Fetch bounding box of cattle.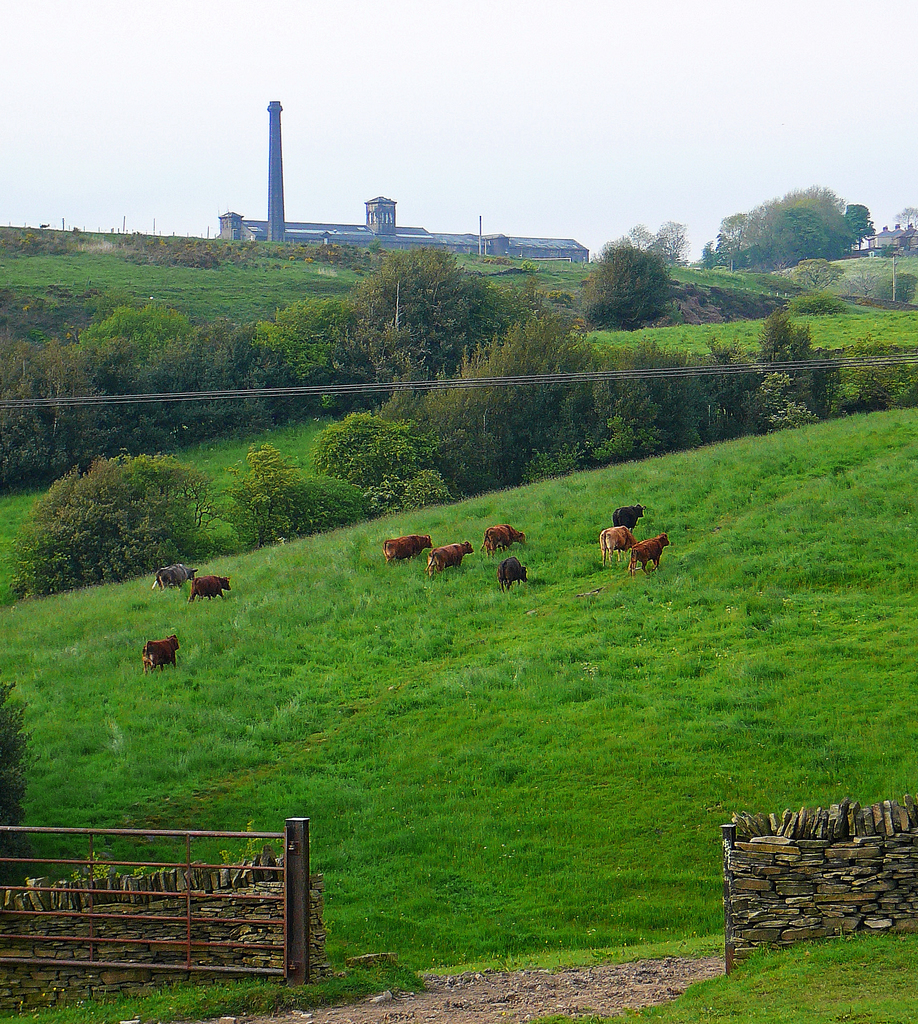
Bbox: bbox(480, 522, 526, 554).
